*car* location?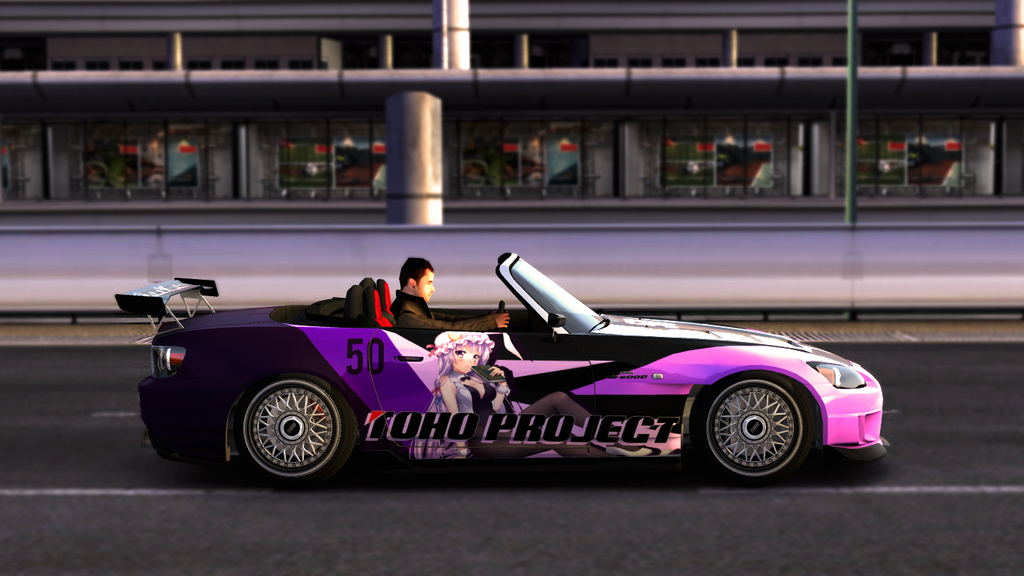
region(133, 244, 905, 487)
